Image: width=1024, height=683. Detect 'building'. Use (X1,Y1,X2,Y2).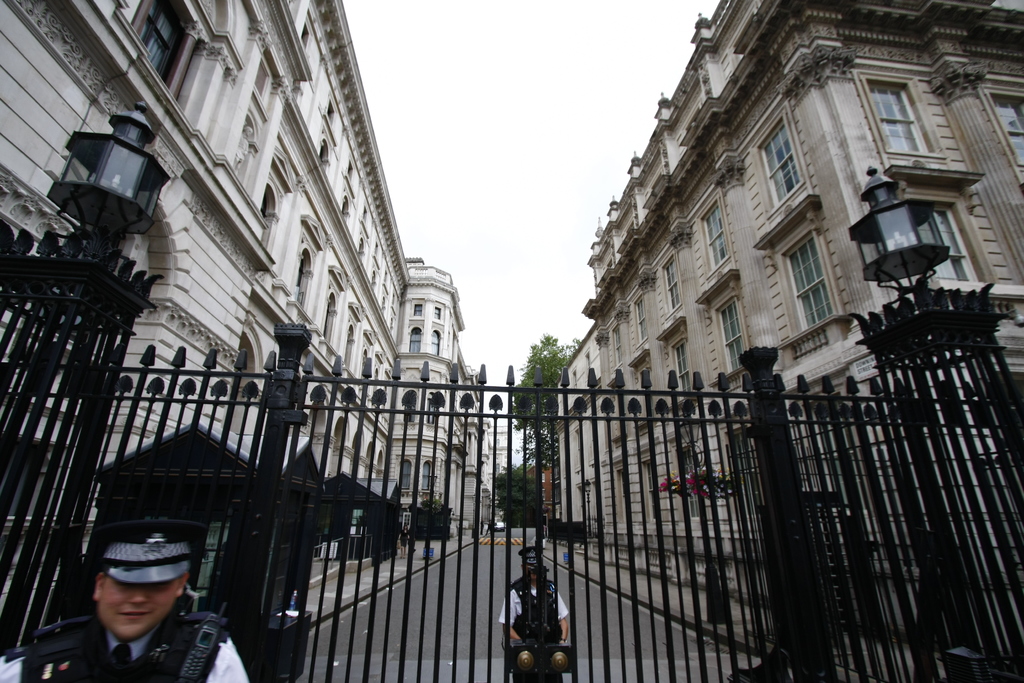
(0,0,493,598).
